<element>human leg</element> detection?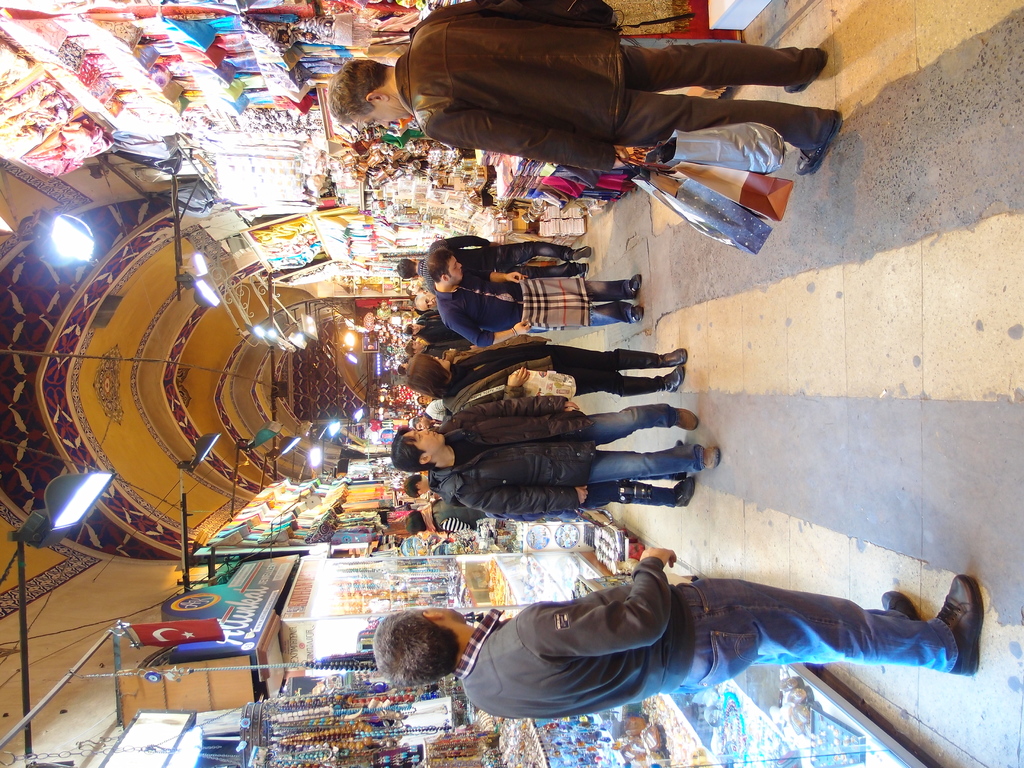
(548, 343, 689, 367)
